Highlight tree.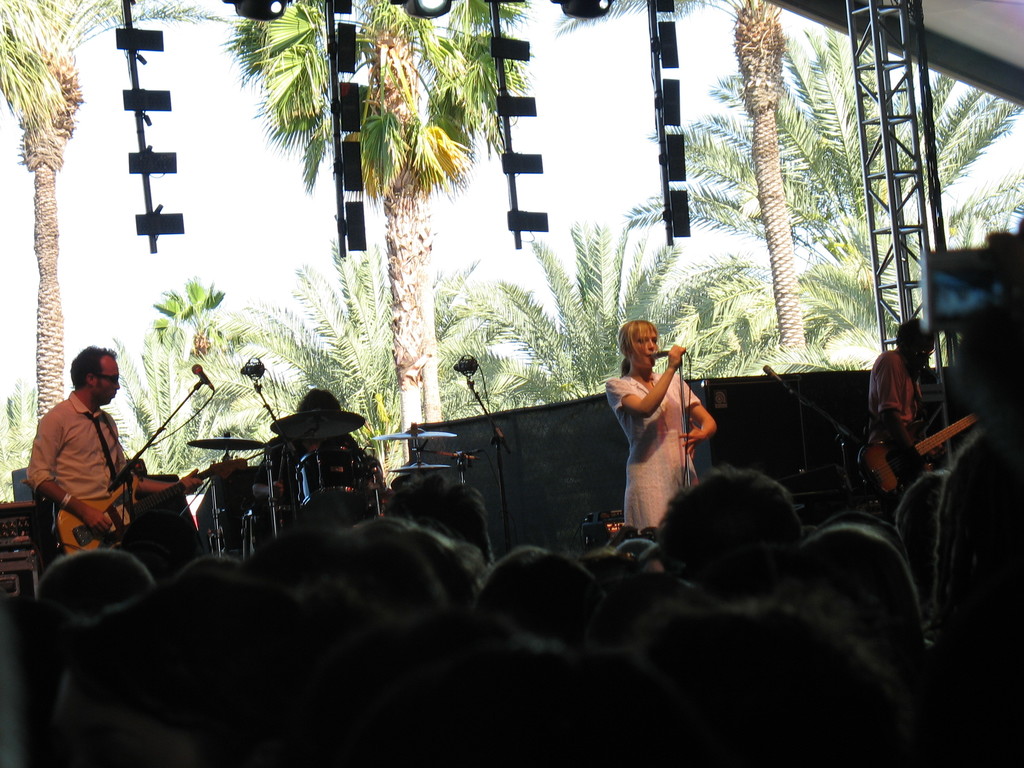
Highlighted region: box=[0, 0, 243, 424].
